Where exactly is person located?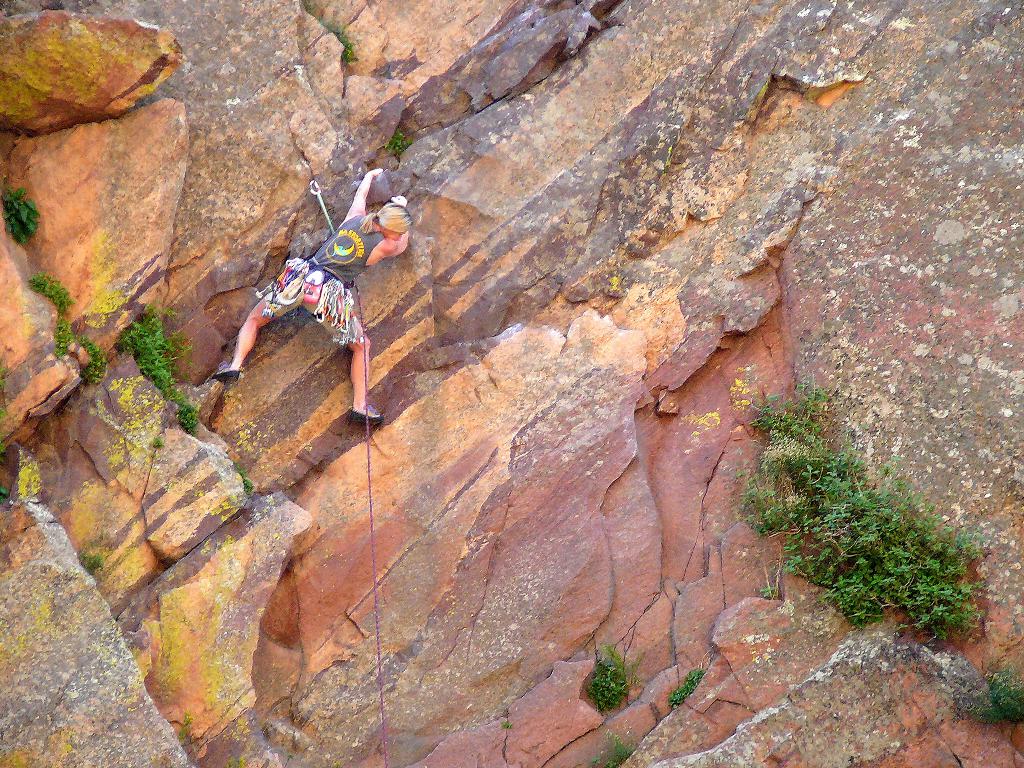
Its bounding box is Rect(212, 170, 408, 425).
